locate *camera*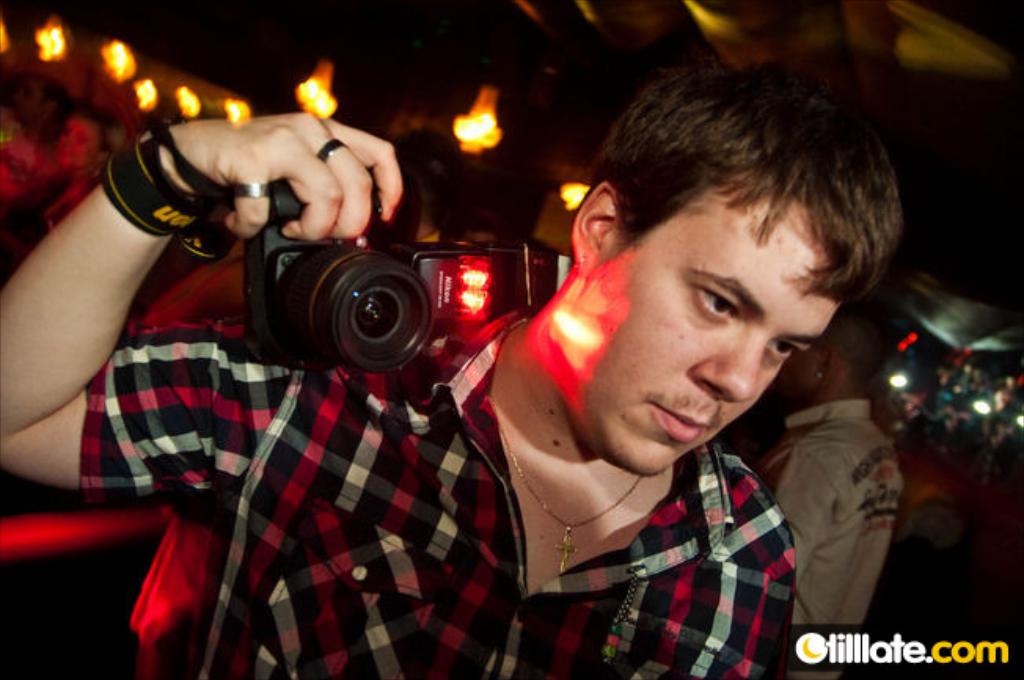
crop(250, 173, 553, 374)
